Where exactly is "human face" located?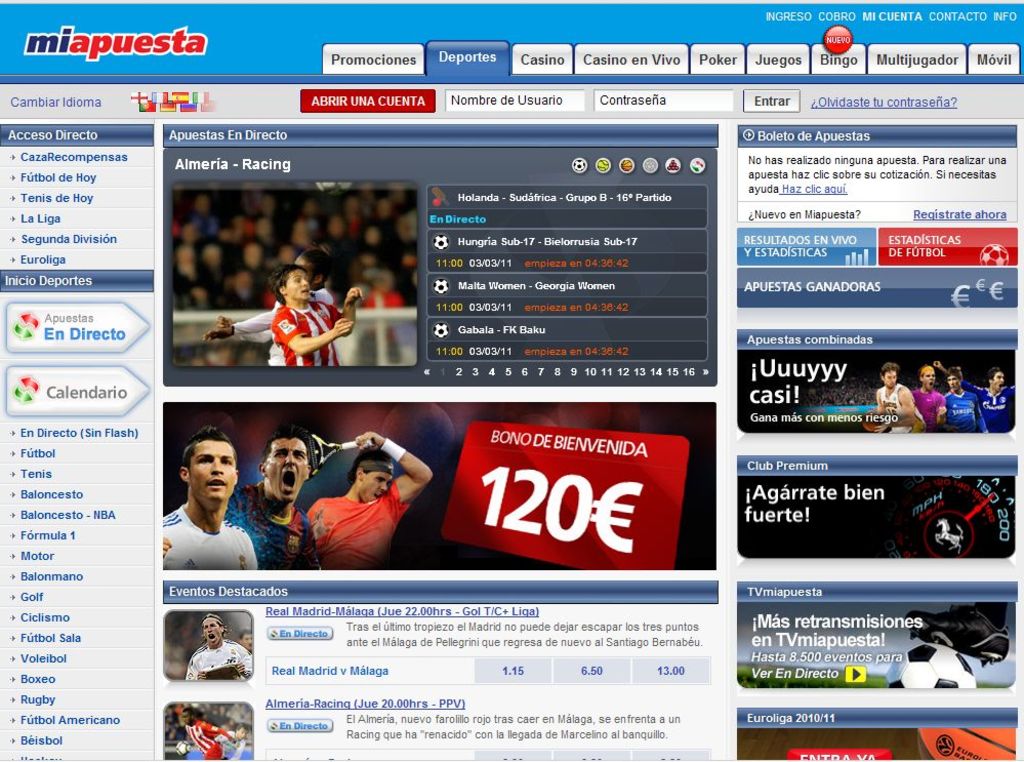
Its bounding box is (263, 437, 306, 502).
